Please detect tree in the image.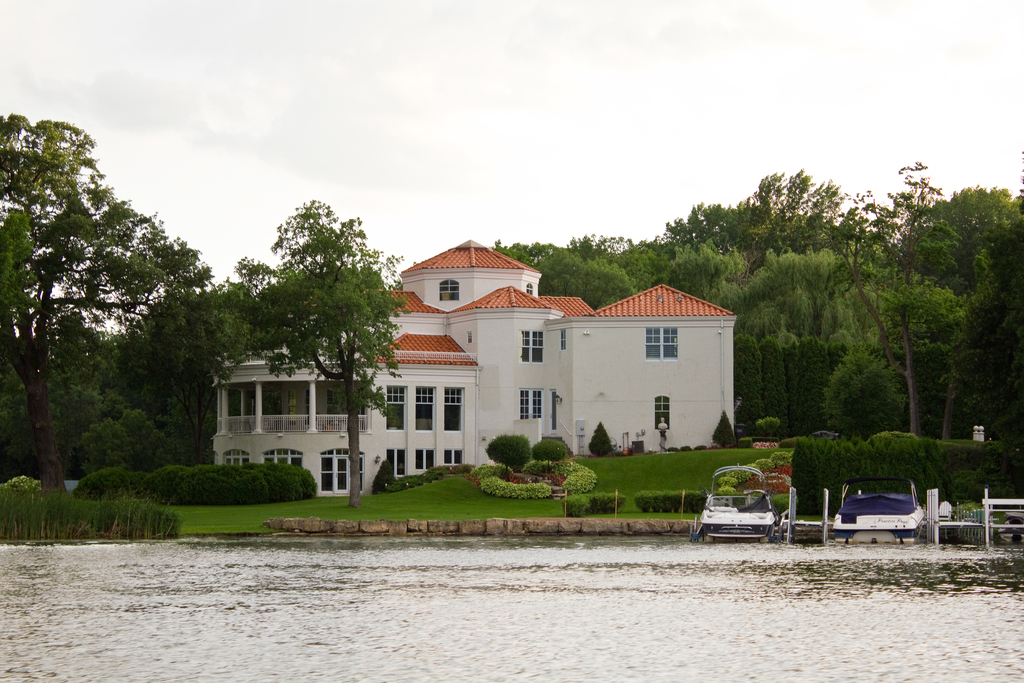
bbox=[221, 198, 406, 505].
